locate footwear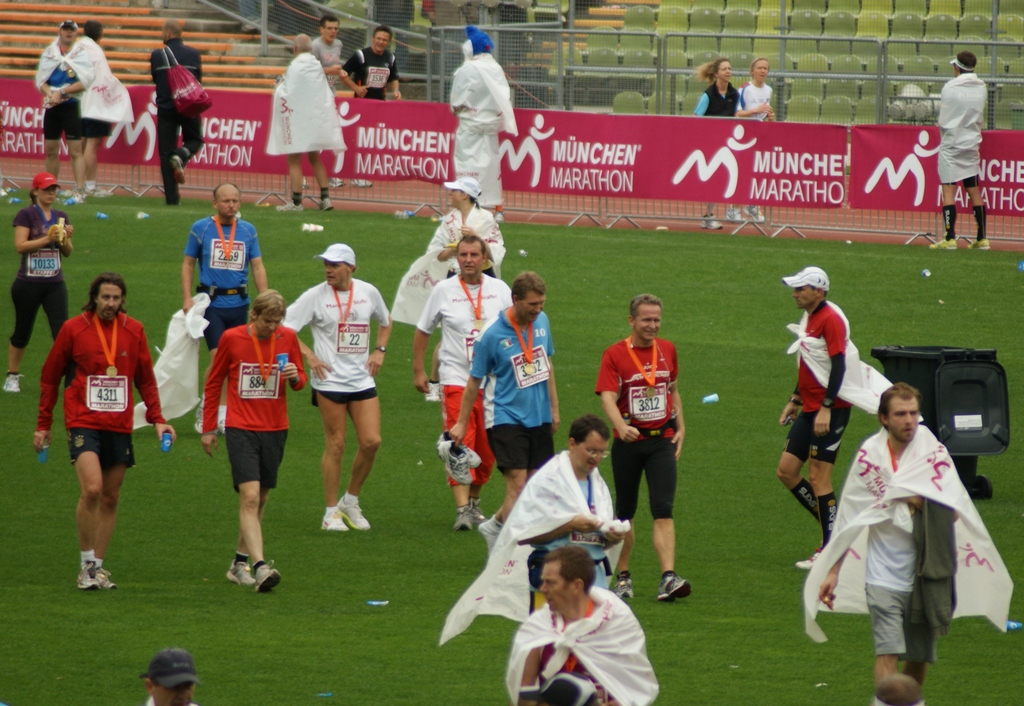
(228, 559, 252, 584)
